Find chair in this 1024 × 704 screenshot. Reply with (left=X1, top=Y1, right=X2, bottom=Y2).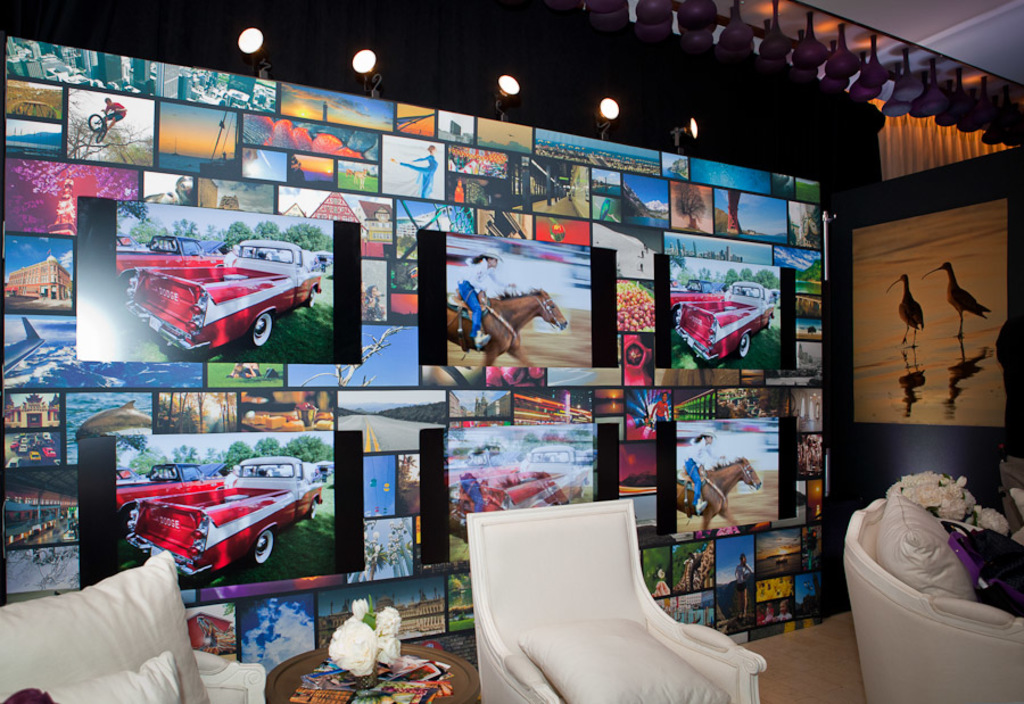
(left=0, top=549, right=263, bottom=703).
